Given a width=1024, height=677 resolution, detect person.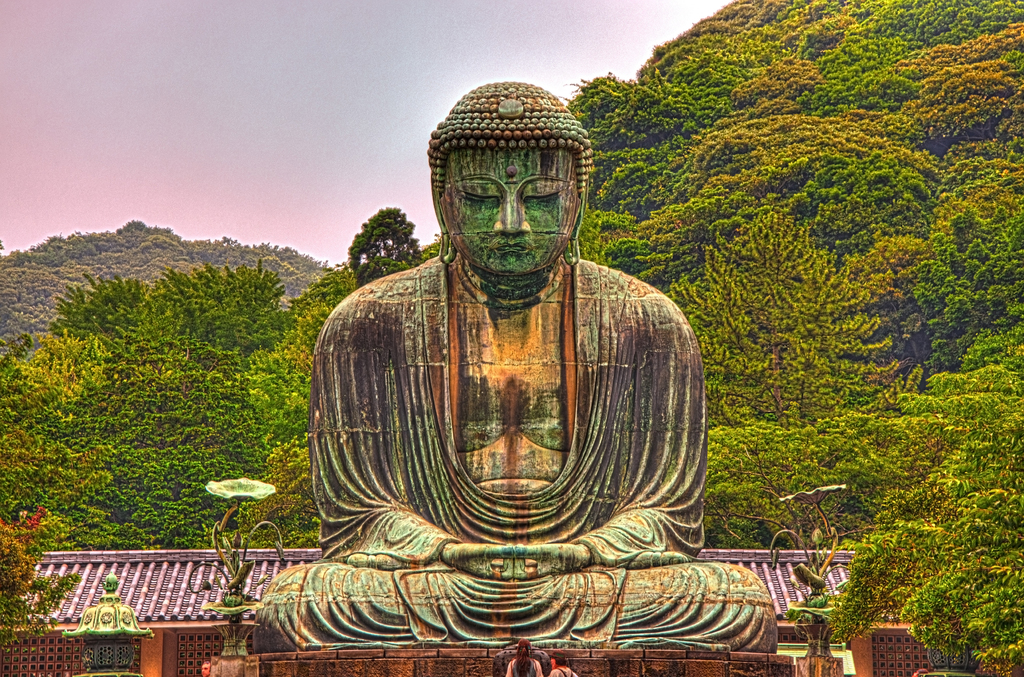
[508, 640, 543, 676].
